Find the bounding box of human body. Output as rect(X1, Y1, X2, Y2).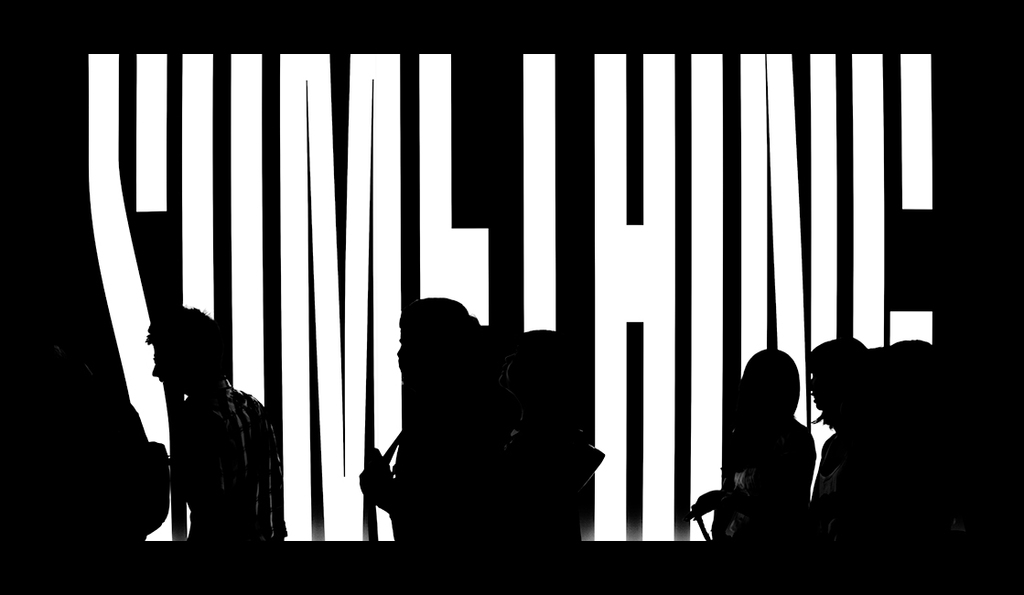
rect(146, 307, 284, 549).
